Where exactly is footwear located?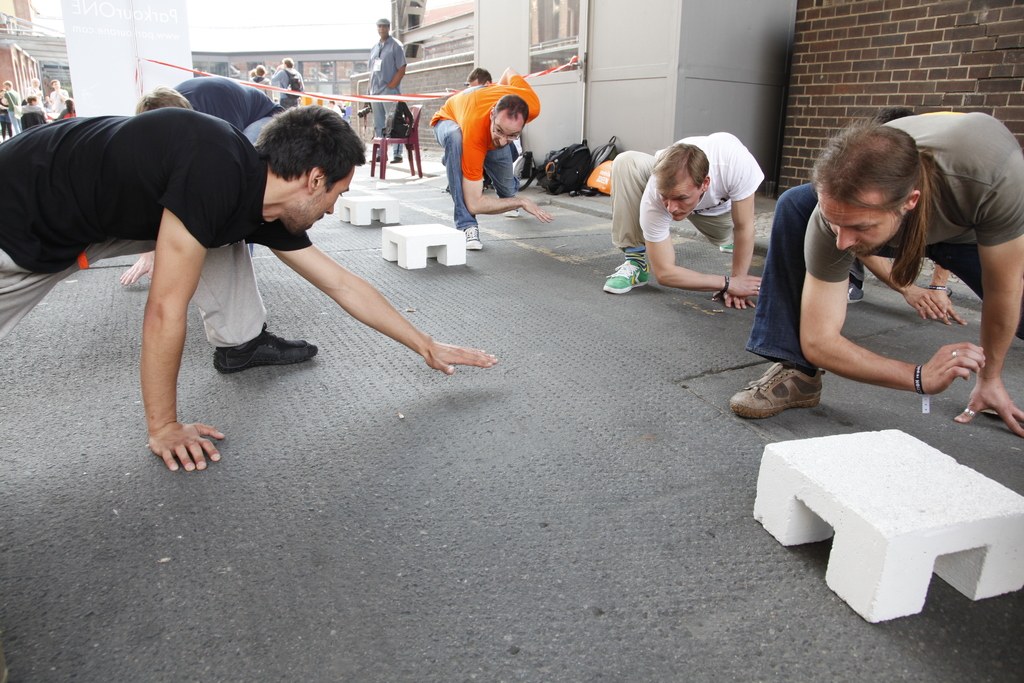
Its bounding box is (604,263,650,293).
